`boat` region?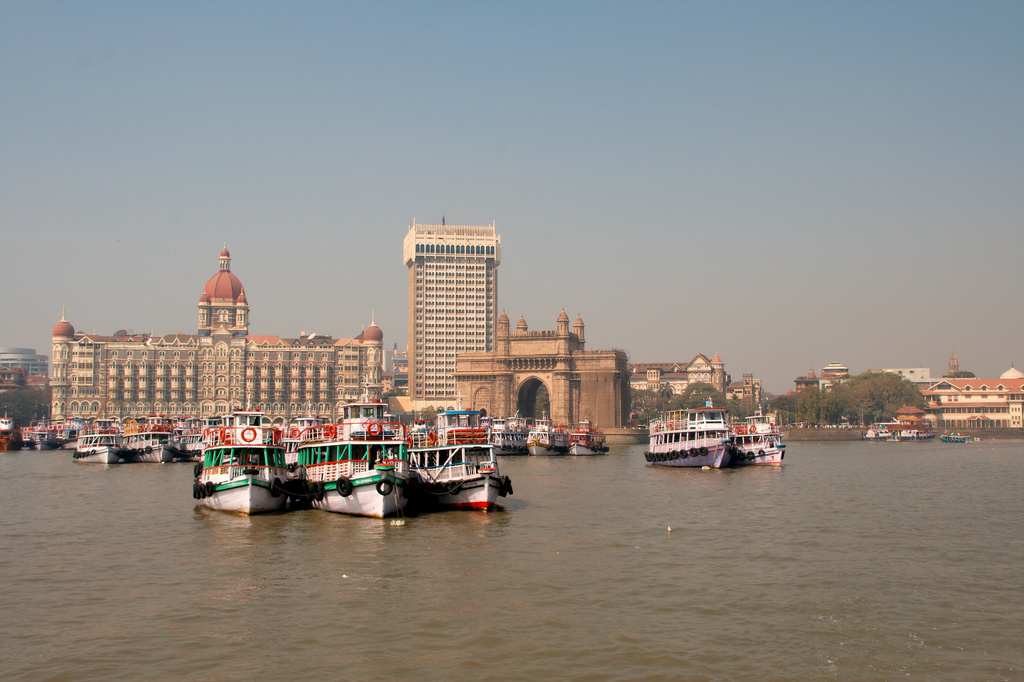
detection(189, 439, 301, 515)
